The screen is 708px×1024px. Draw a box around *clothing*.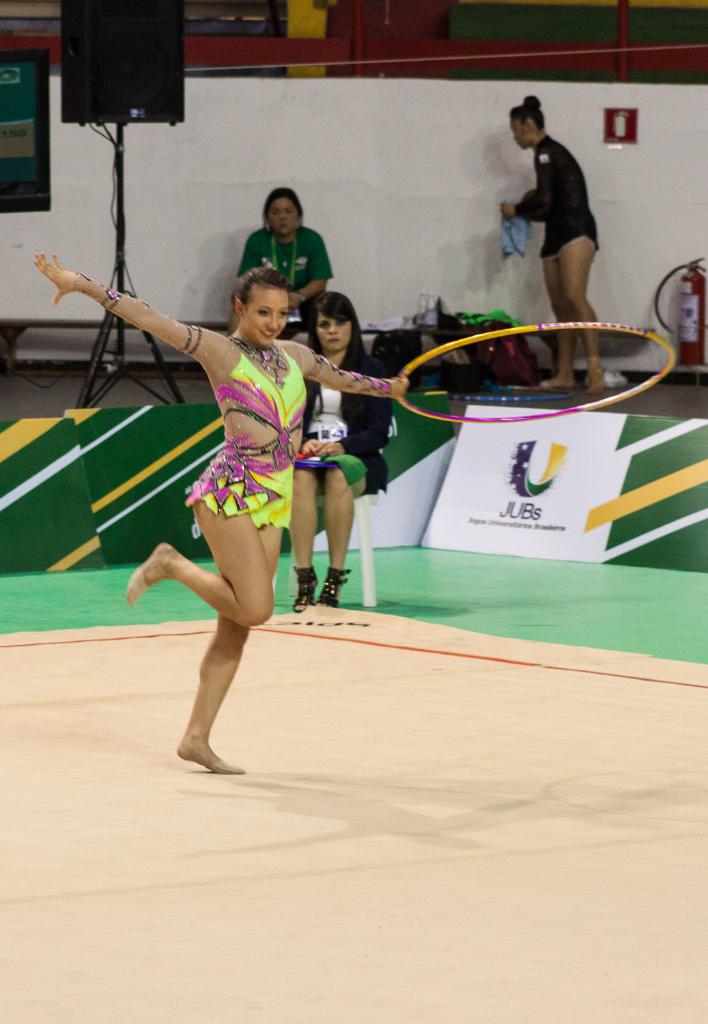
(x1=302, y1=343, x2=392, y2=496).
